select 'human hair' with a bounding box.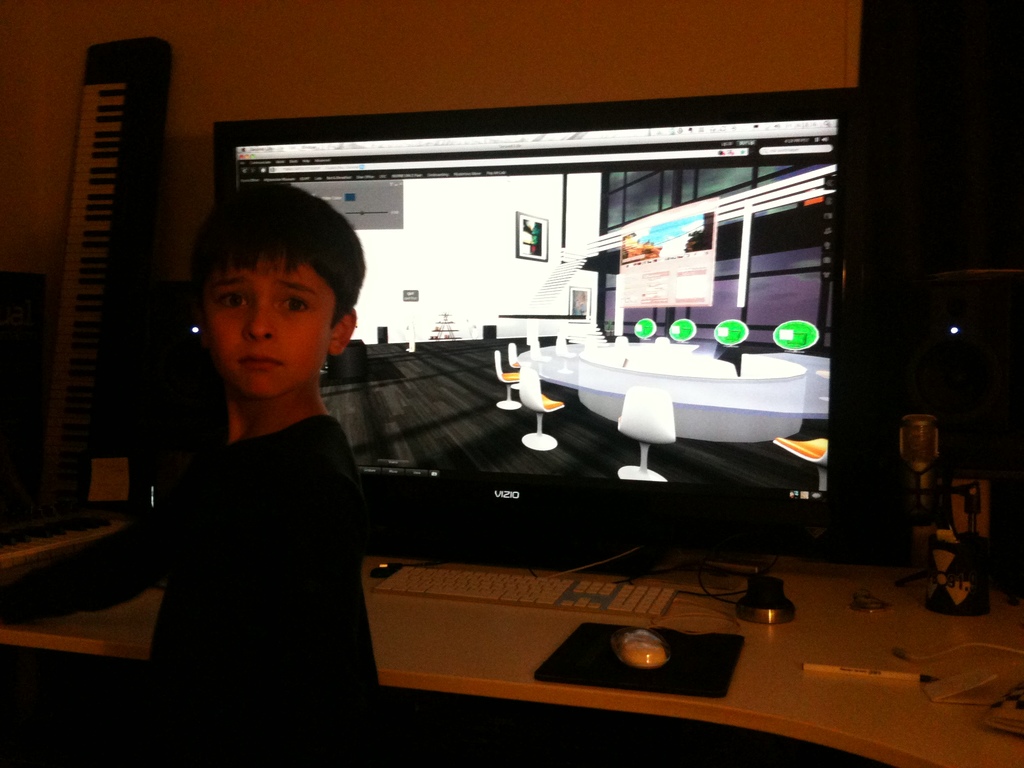
box=[193, 182, 363, 359].
